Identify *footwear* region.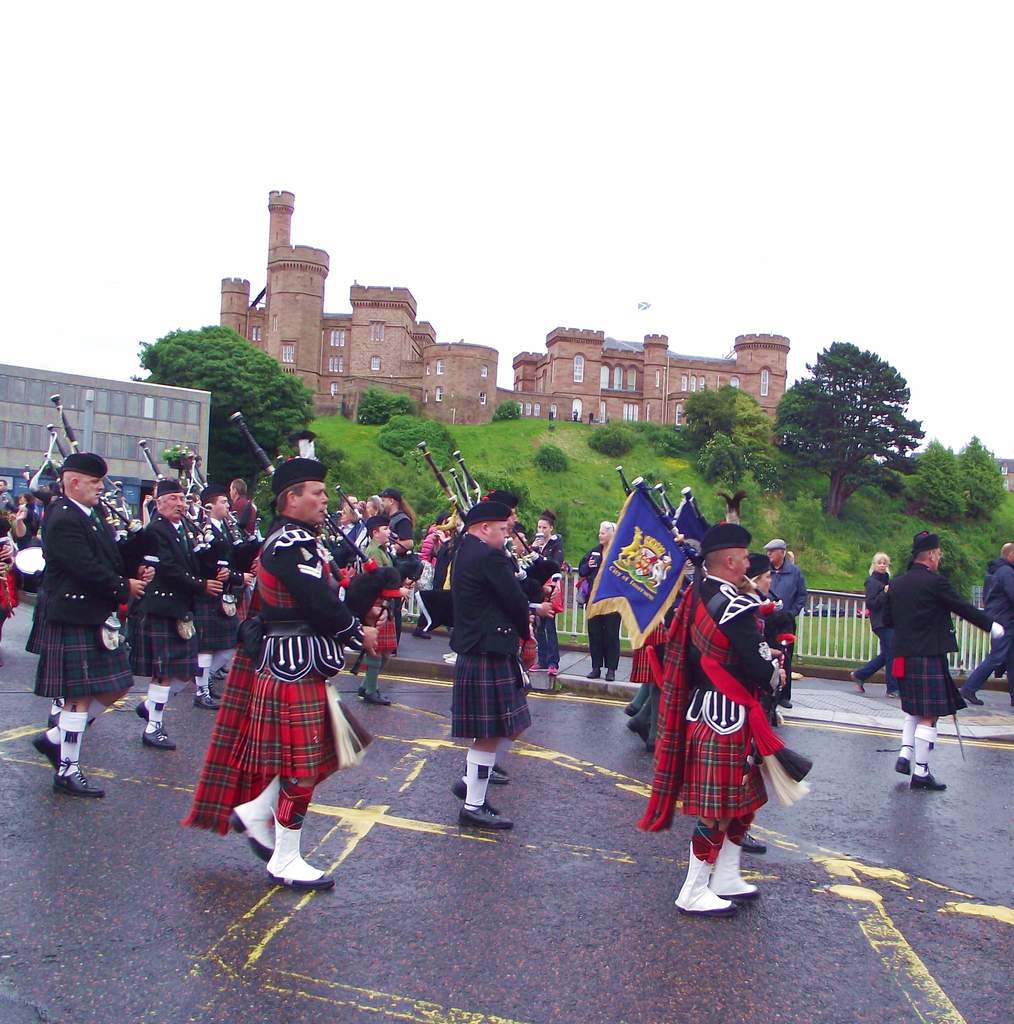
Region: 603/671/616/682.
